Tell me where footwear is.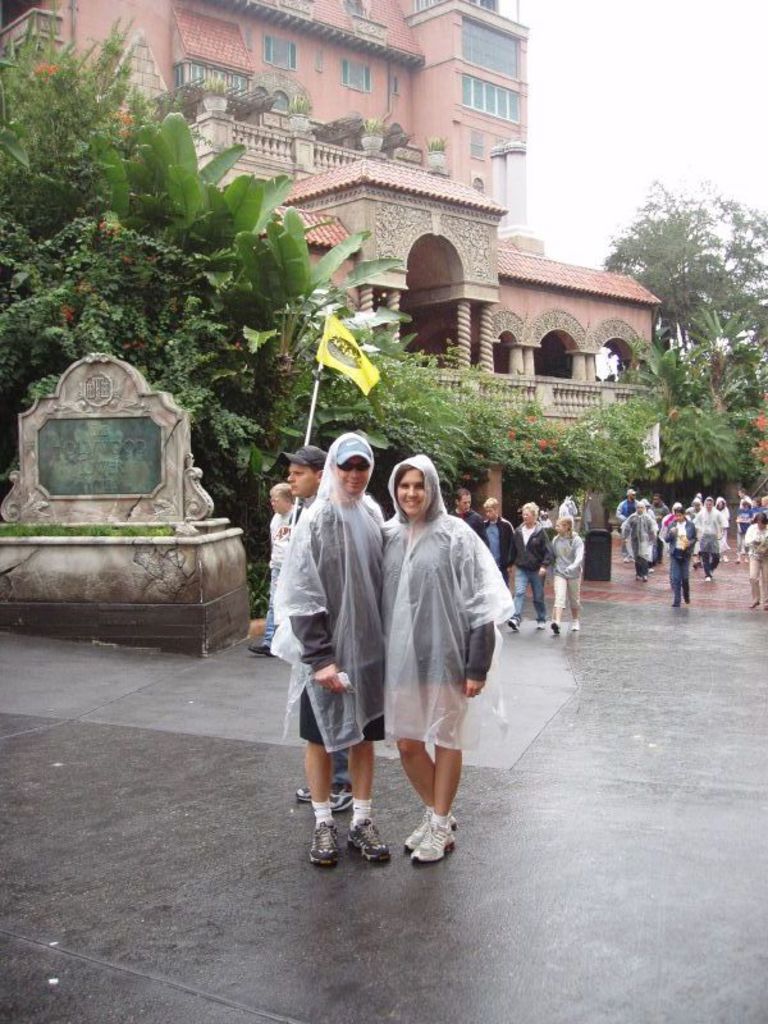
footwear is at pyautogui.locateOnScreen(404, 813, 461, 846).
